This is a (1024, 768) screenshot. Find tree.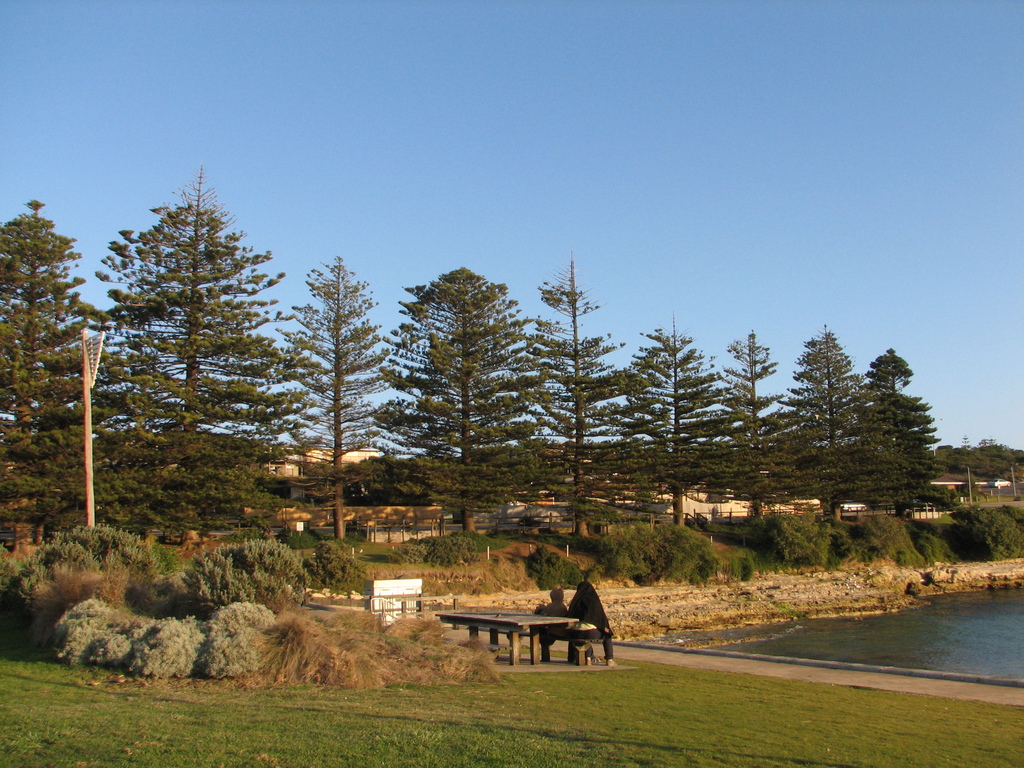
Bounding box: rect(84, 147, 291, 576).
